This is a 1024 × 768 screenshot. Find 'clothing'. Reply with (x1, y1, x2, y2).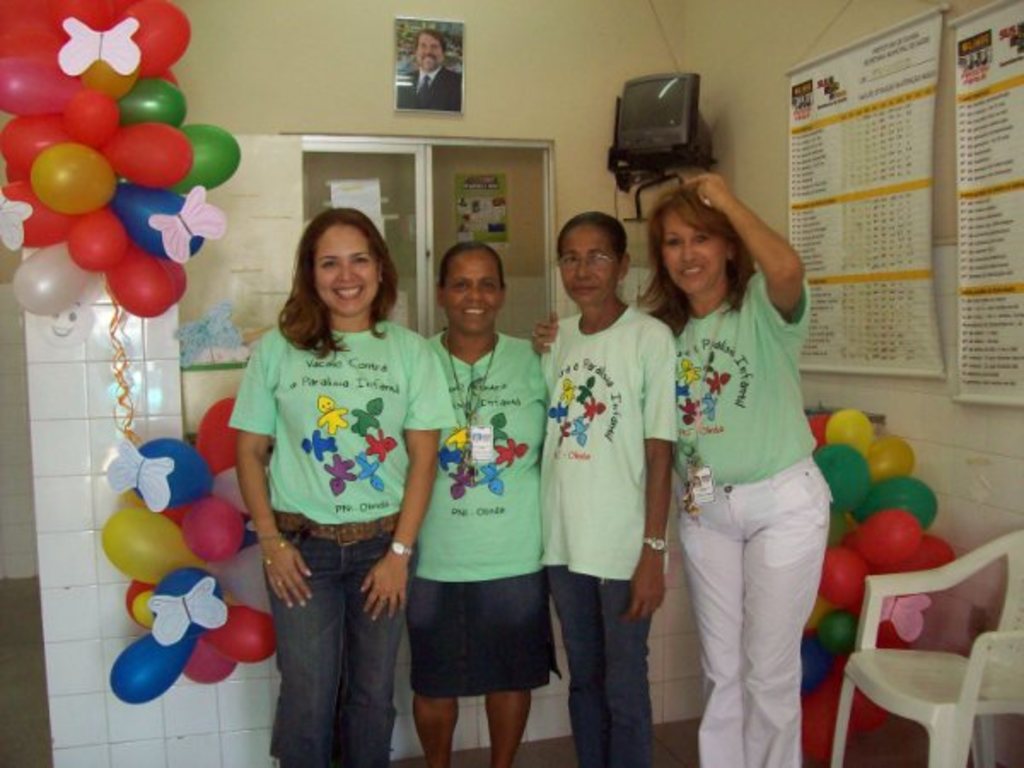
(660, 229, 848, 736).
